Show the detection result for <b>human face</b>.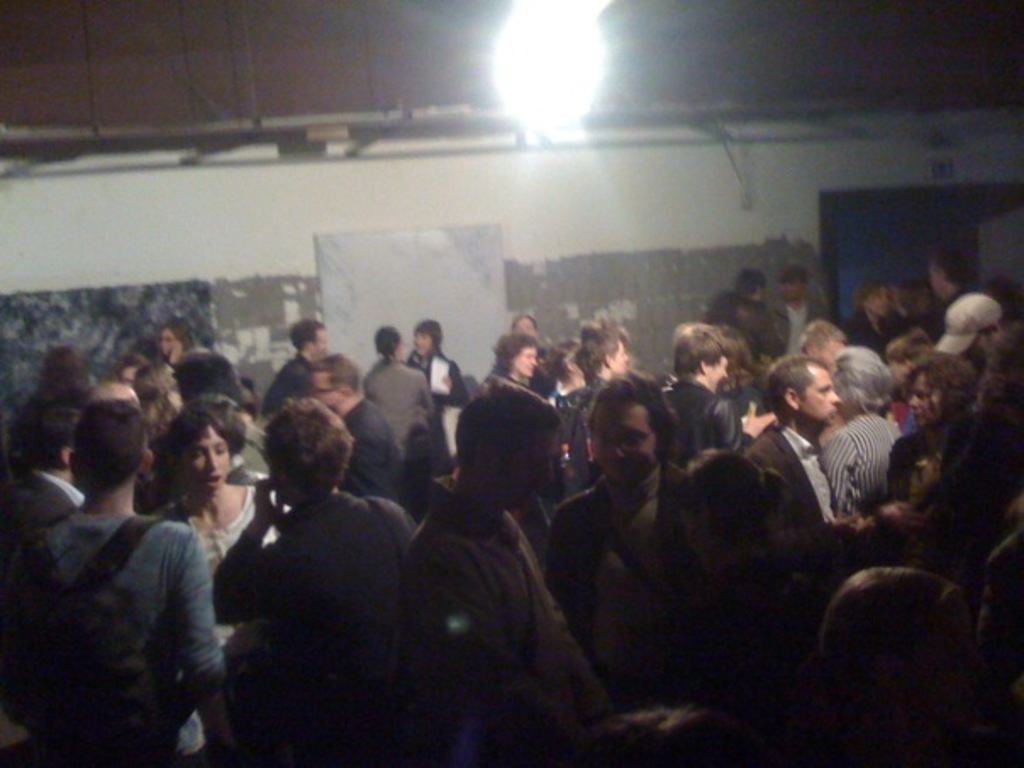
(left=799, top=365, right=843, bottom=431).
